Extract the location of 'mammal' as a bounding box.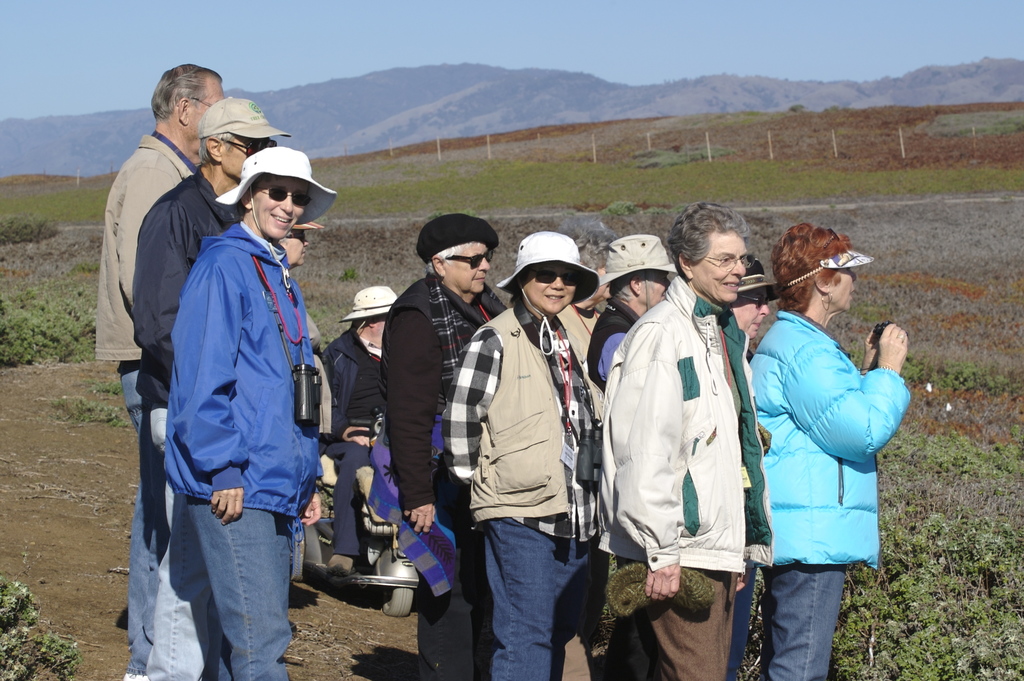
<region>89, 63, 228, 680</region>.
